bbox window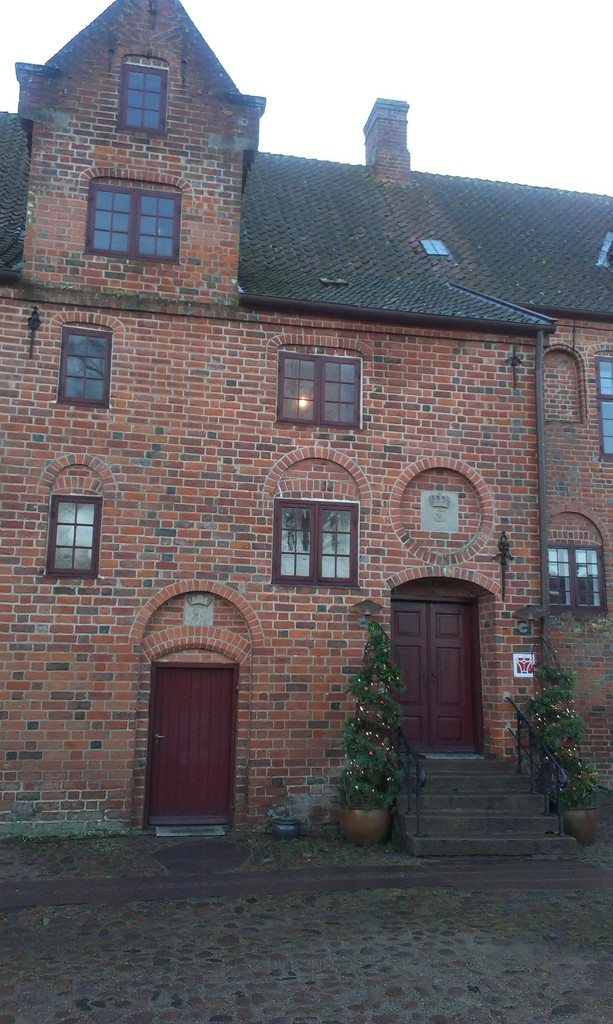
<box>276,350,365,435</box>
